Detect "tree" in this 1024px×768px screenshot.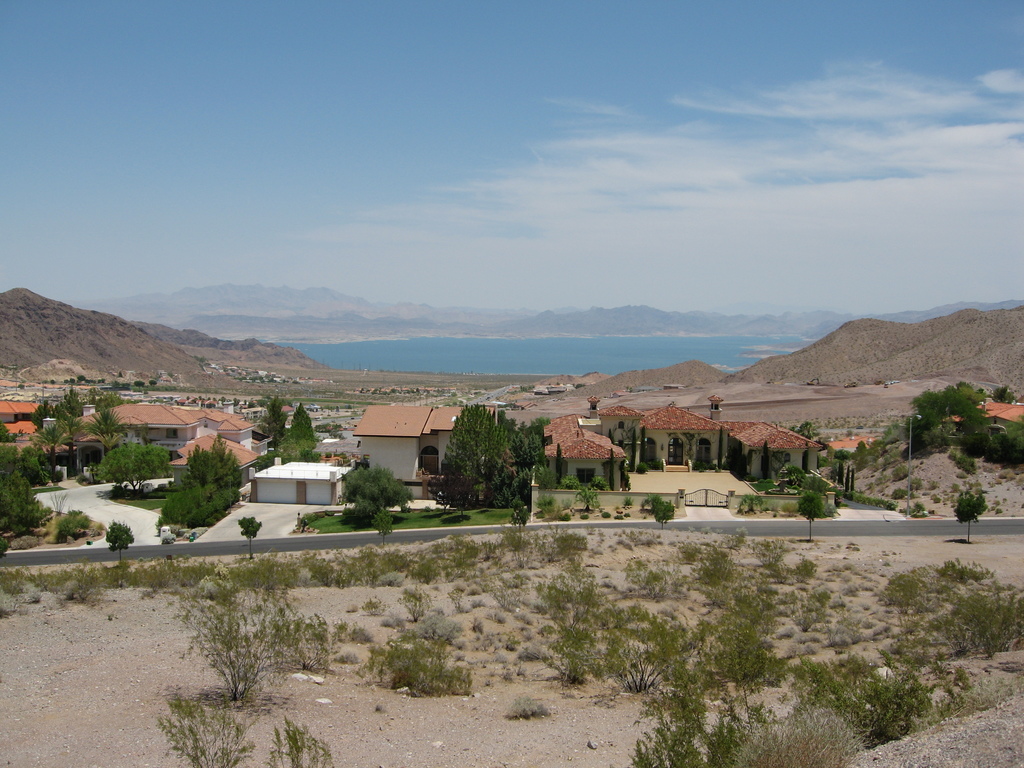
Detection: detection(893, 373, 1023, 458).
